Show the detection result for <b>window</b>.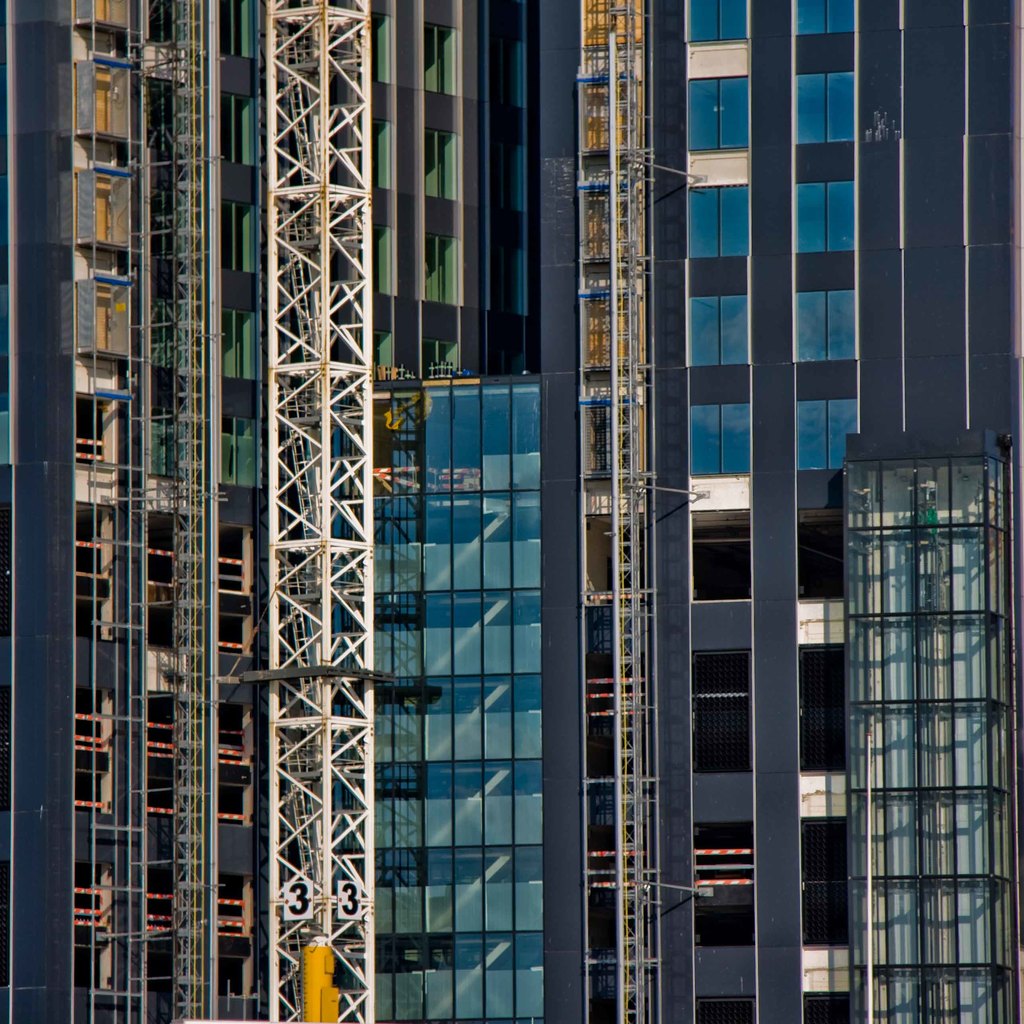
detection(693, 996, 760, 1023).
